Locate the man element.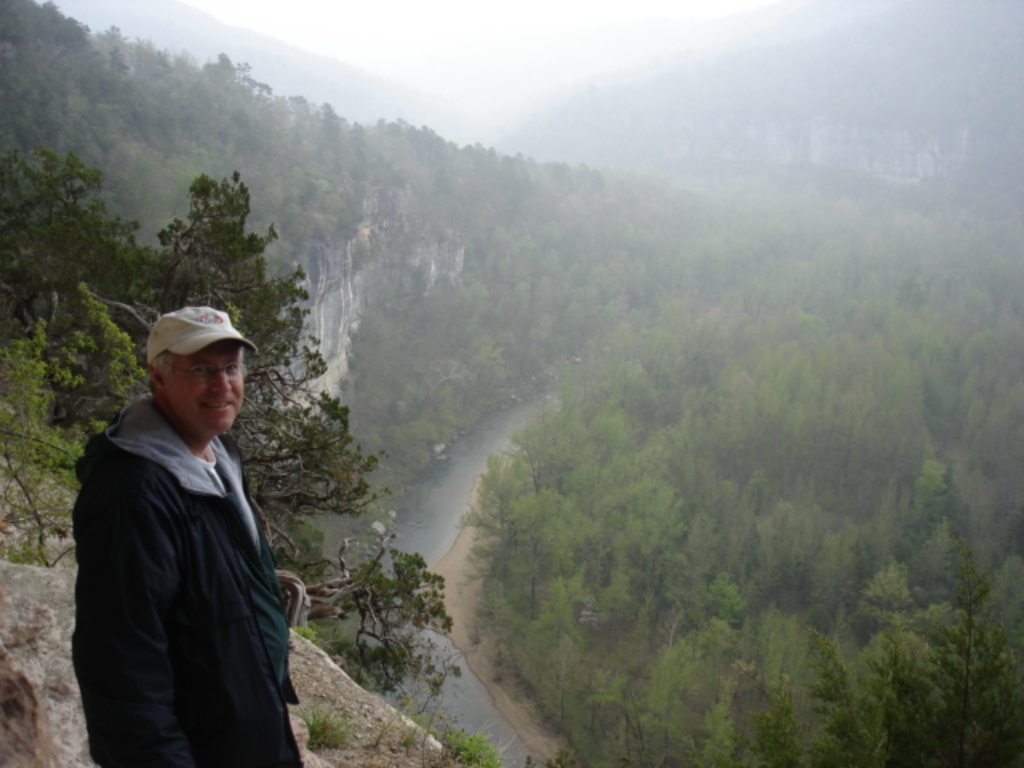
Element bbox: <bbox>70, 307, 302, 766</bbox>.
